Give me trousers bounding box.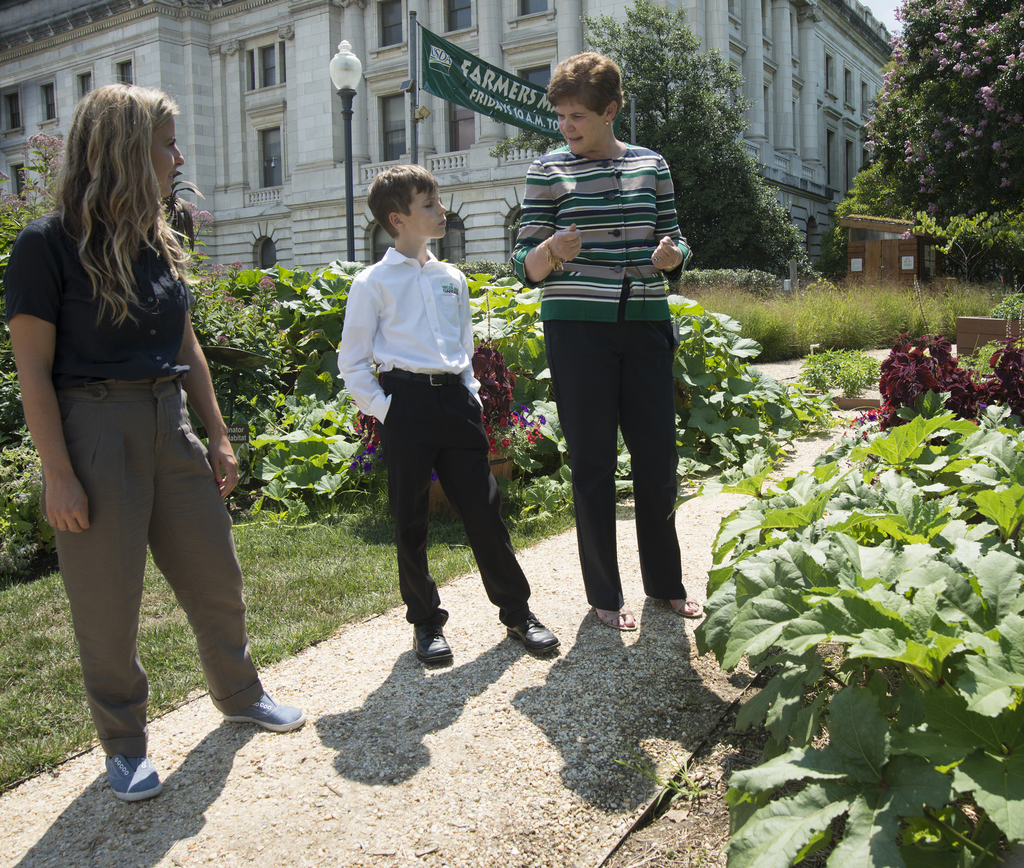
locate(544, 302, 689, 612).
